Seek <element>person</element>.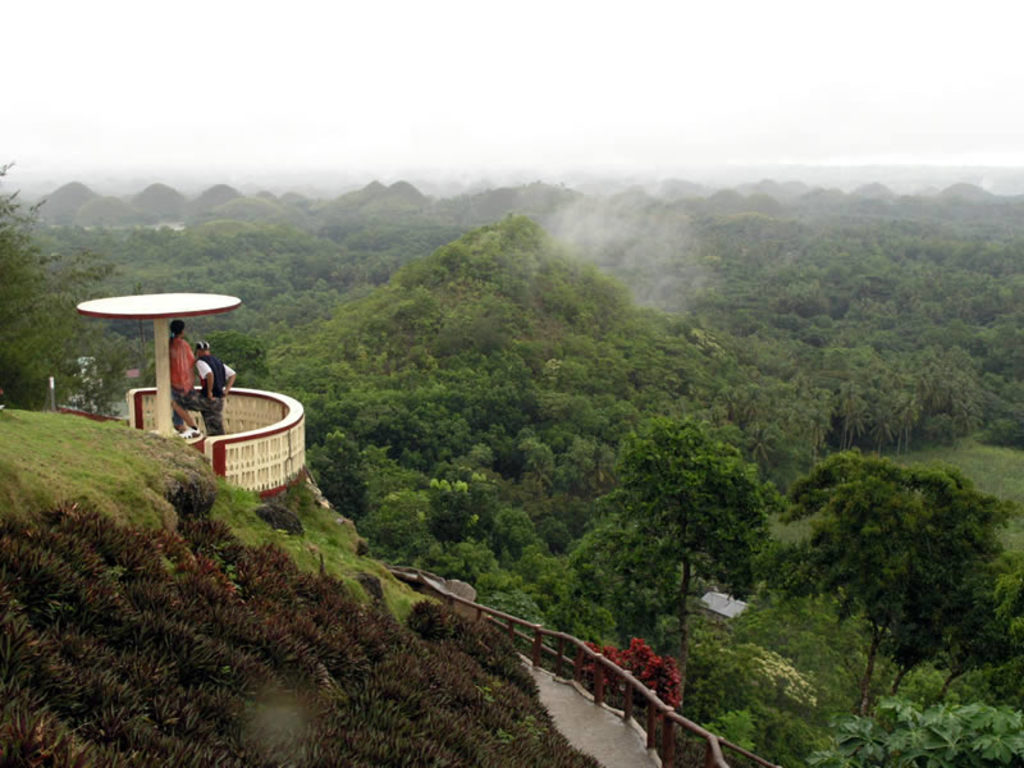
[197,344,239,431].
